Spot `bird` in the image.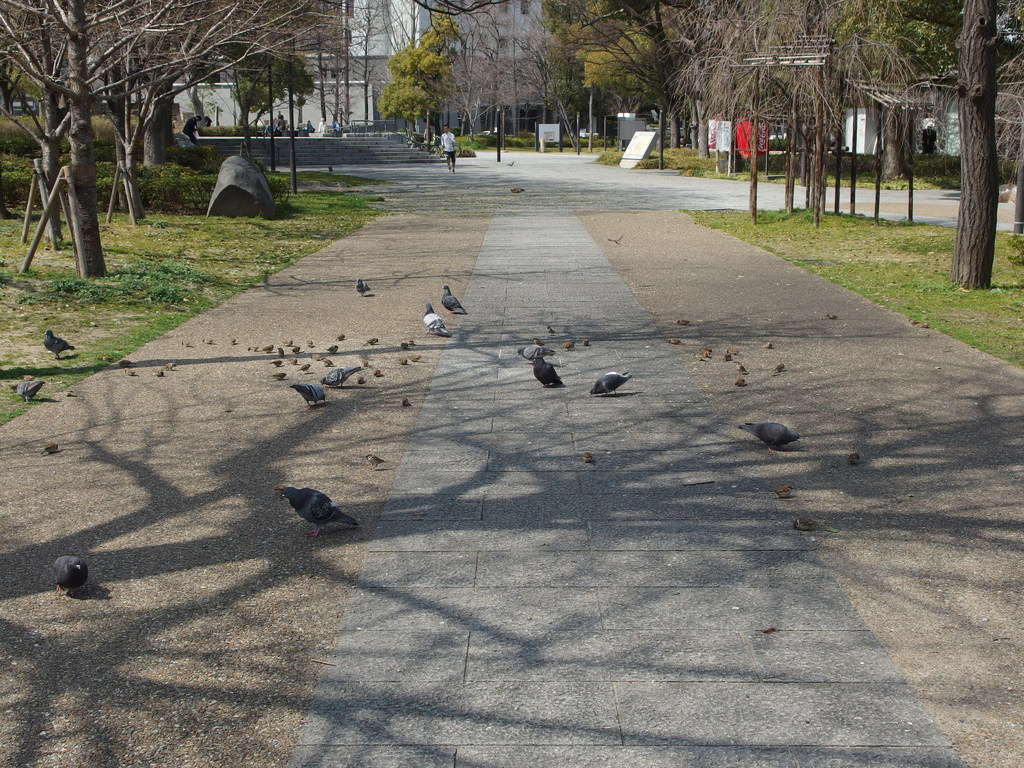
`bird` found at box(737, 421, 801, 450).
